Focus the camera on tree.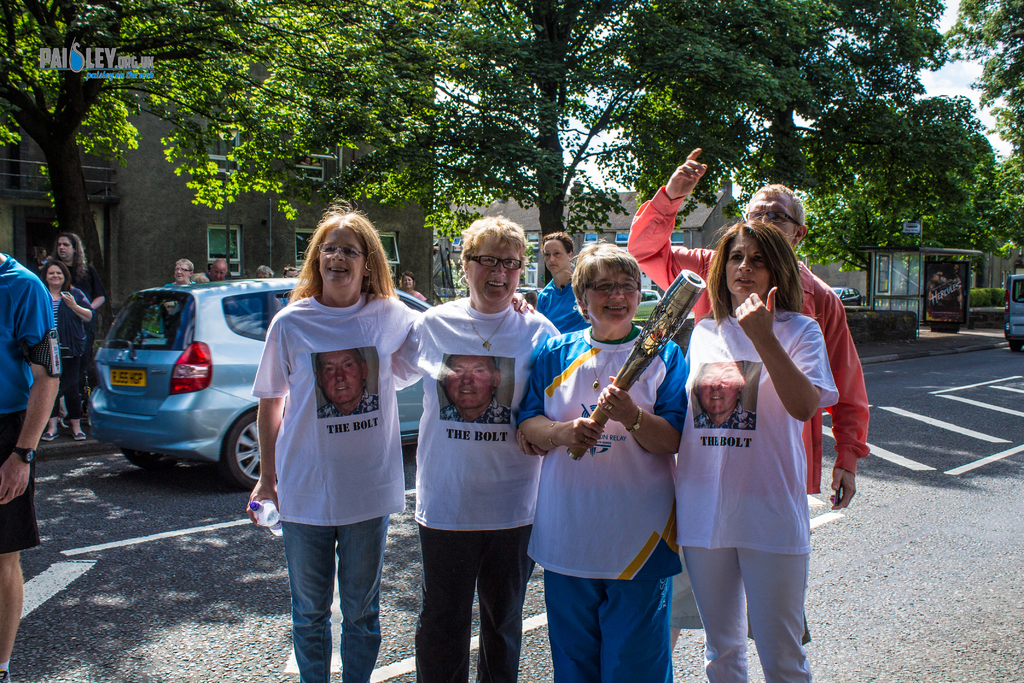
Focus region: Rect(0, 0, 492, 406).
